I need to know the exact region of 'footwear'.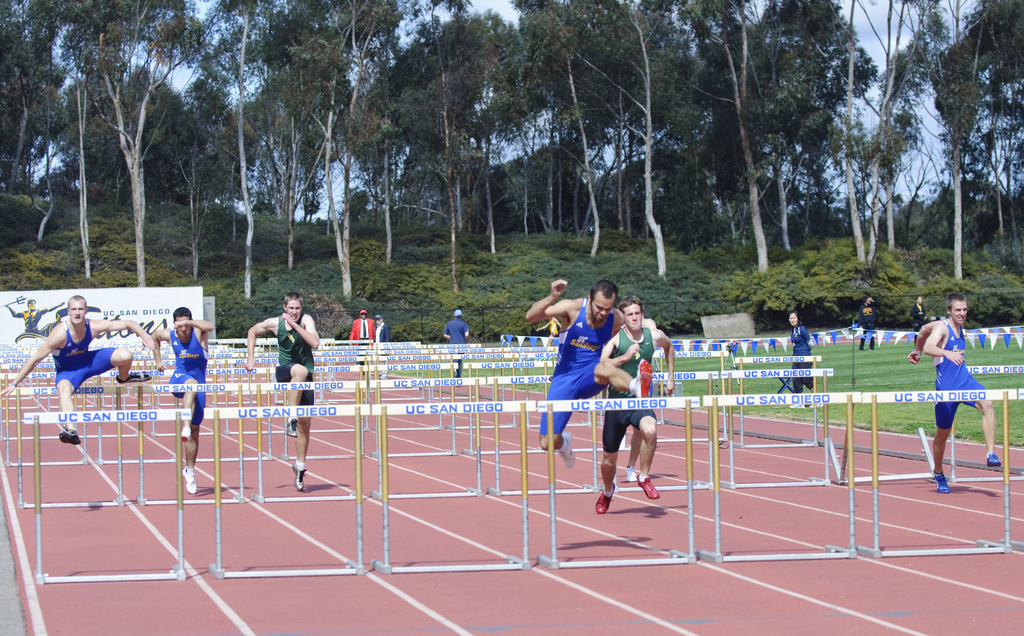
Region: (623,467,637,480).
